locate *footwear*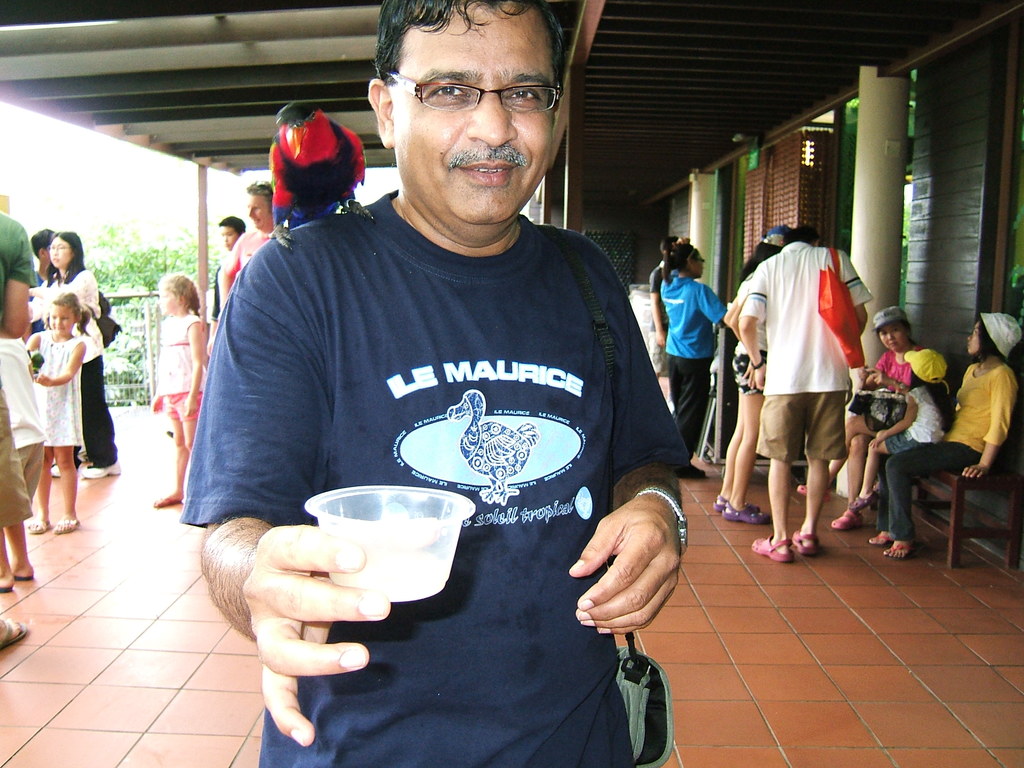
detection(879, 545, 924, 563)
